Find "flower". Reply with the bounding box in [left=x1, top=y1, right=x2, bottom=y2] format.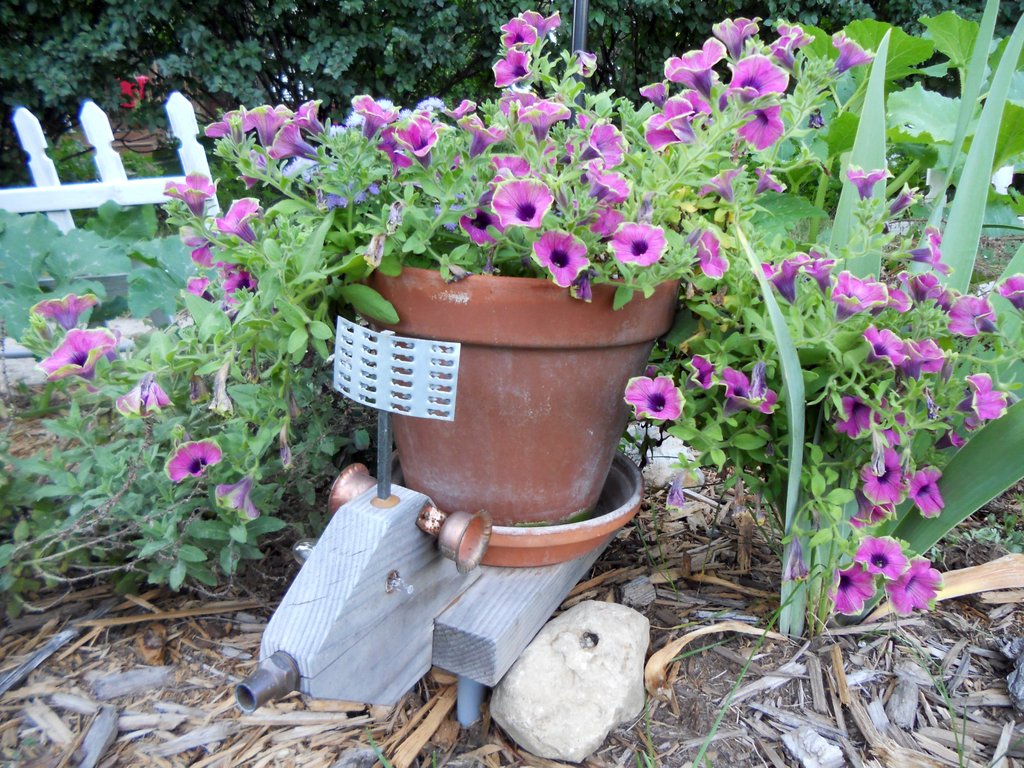
[left=37, top=323, right=120, bottom=381].
